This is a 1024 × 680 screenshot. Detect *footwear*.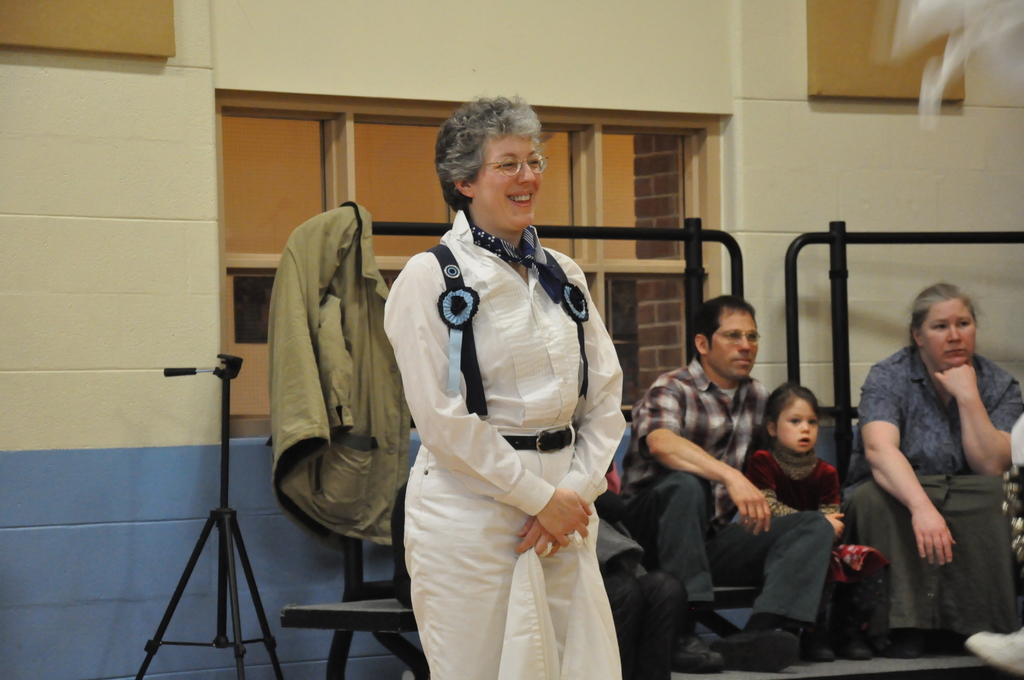
left=836, top=630, right=868, bottom=659.
